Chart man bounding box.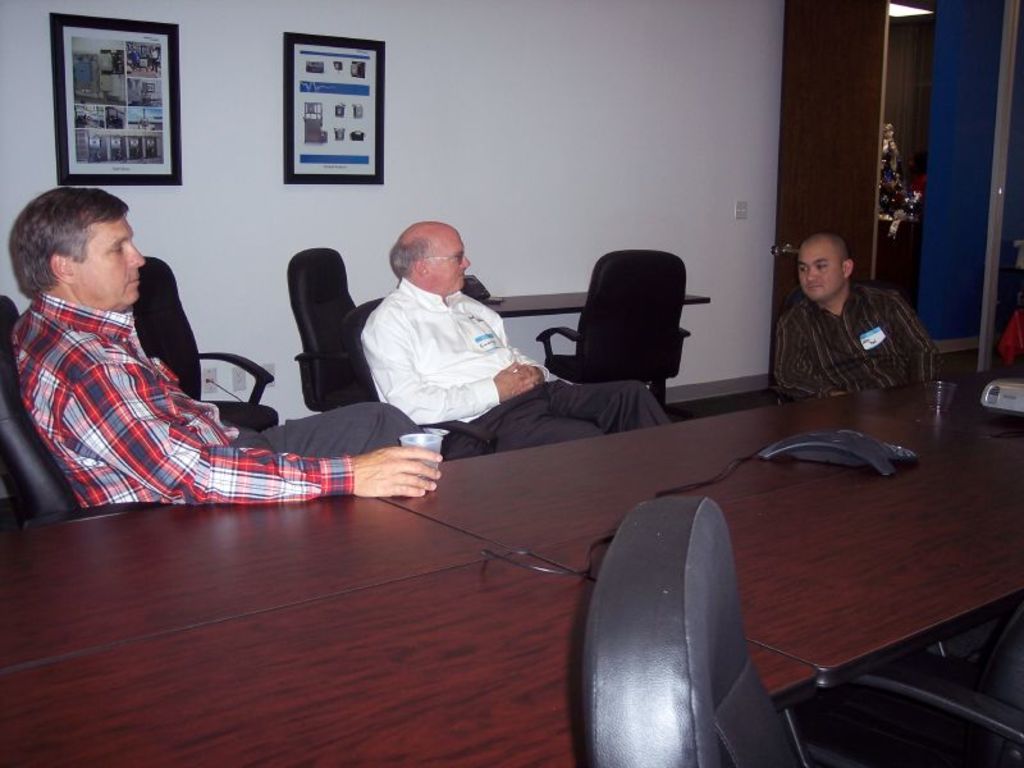
Charted: (767,224,936,406).
